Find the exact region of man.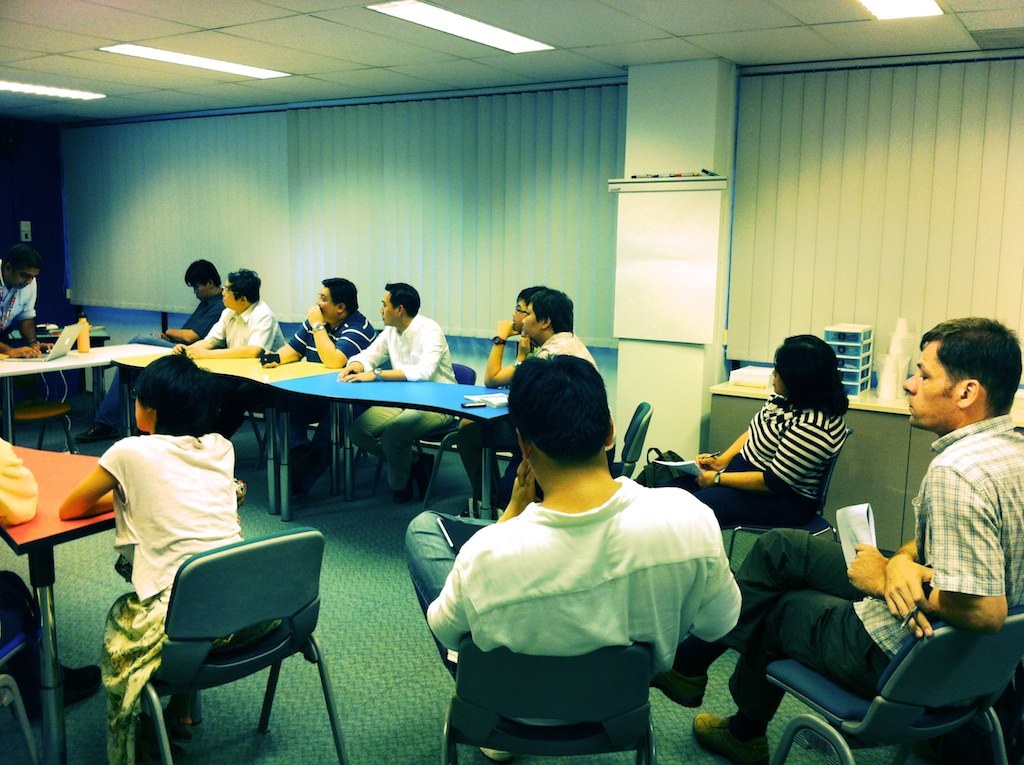
Exact region: rect(72, 272, 226, 445).
